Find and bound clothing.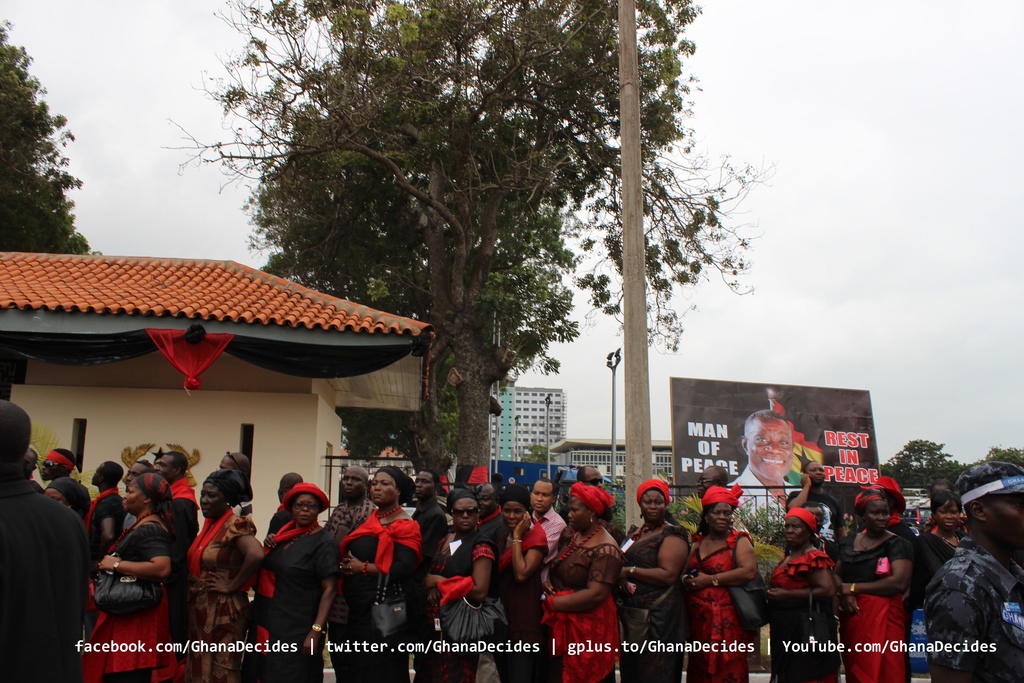
Bound: left=335, top=501, right=422, bottom=682.
